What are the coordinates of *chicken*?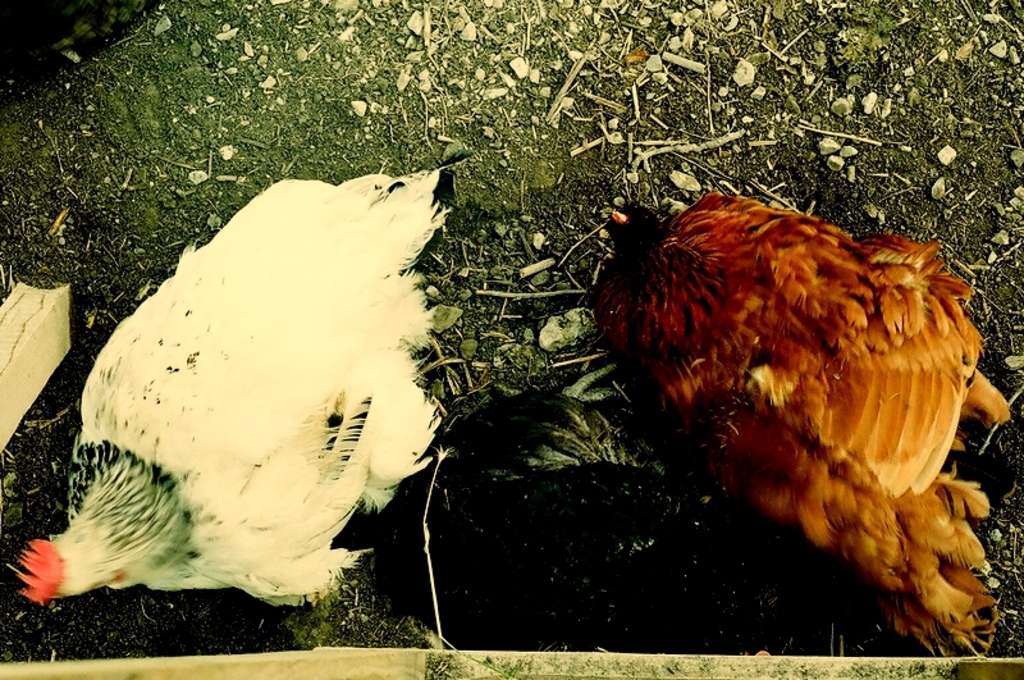
l=584, t=188, r=1011, b=654.
